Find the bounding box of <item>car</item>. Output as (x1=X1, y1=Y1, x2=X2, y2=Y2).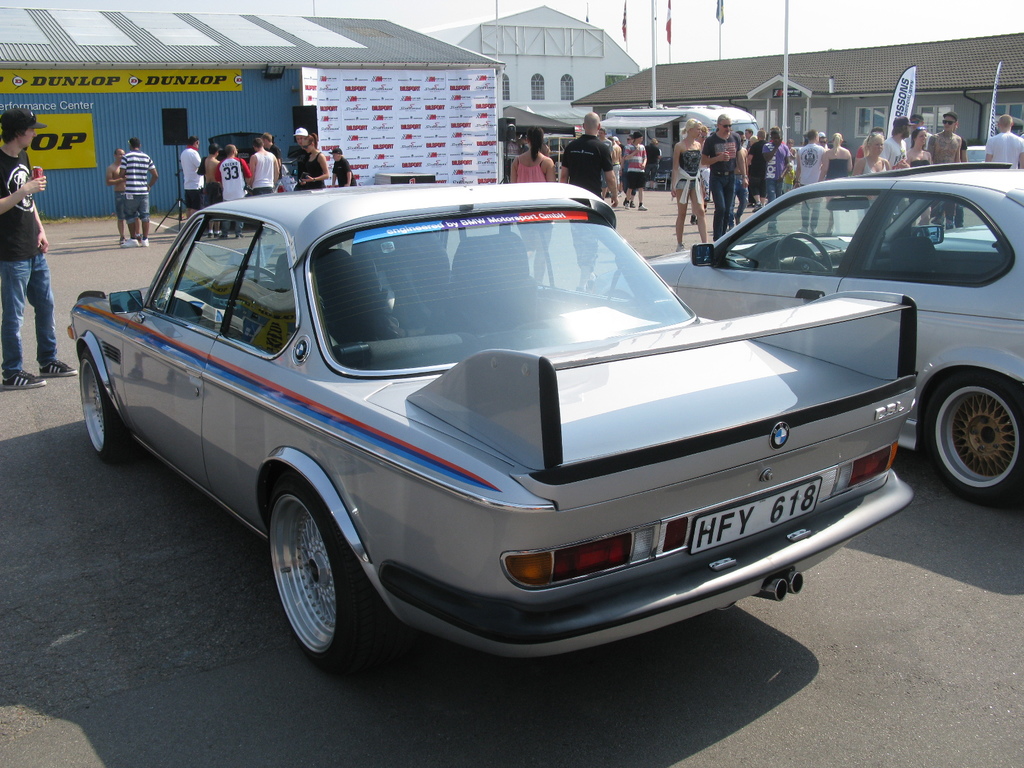
(x1=87, y1=178, x2=936, y2=673).
